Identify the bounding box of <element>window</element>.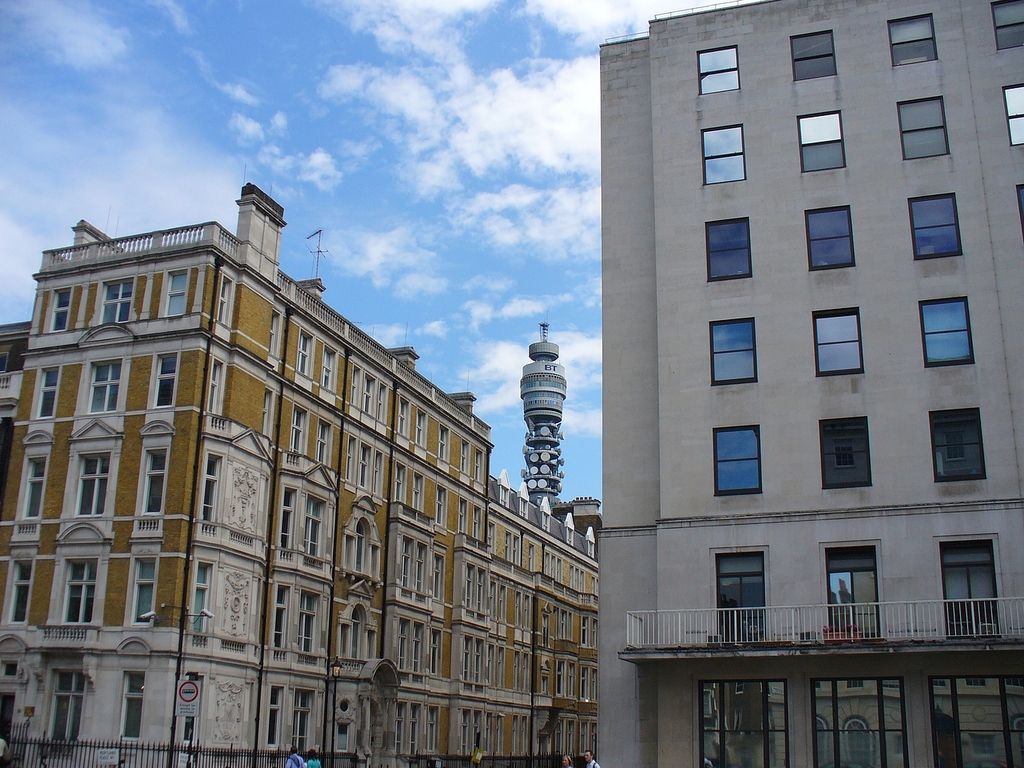
(x1=798, y1=112, x2=848, y2=172).
